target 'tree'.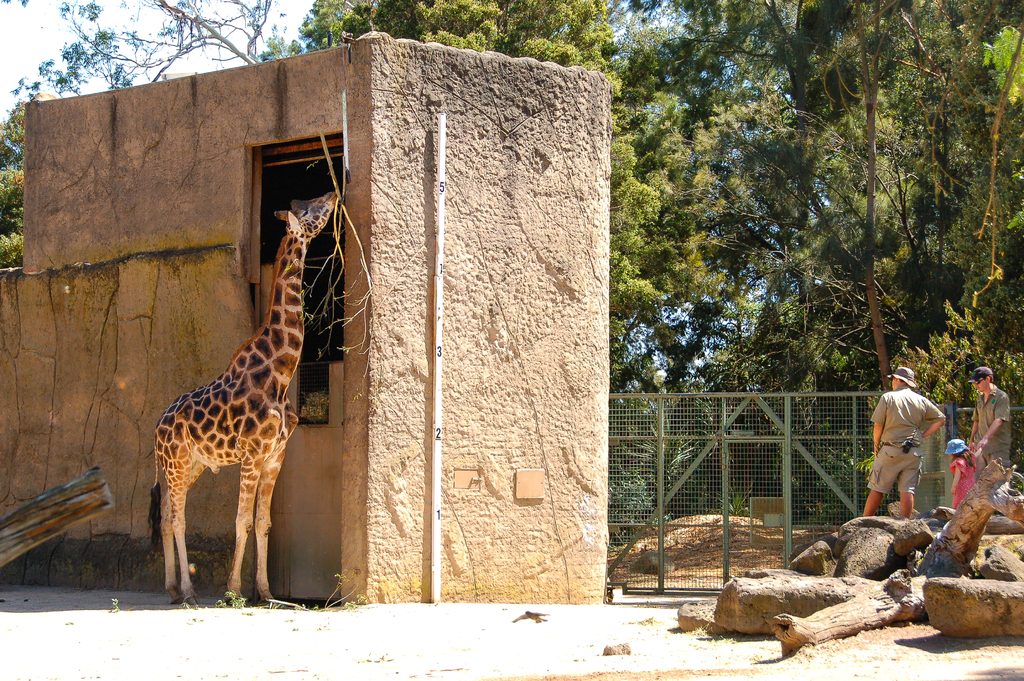
Target region: box(627, 0, 939, 390).
